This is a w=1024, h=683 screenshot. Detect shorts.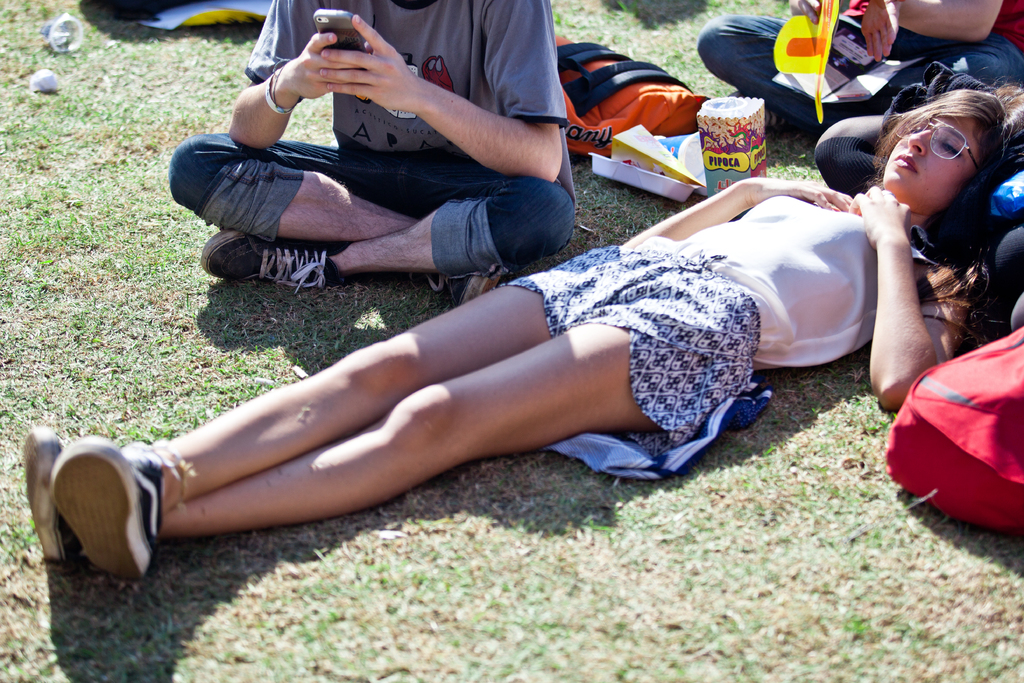
left=499, top=242, right=766, bottom=452.
